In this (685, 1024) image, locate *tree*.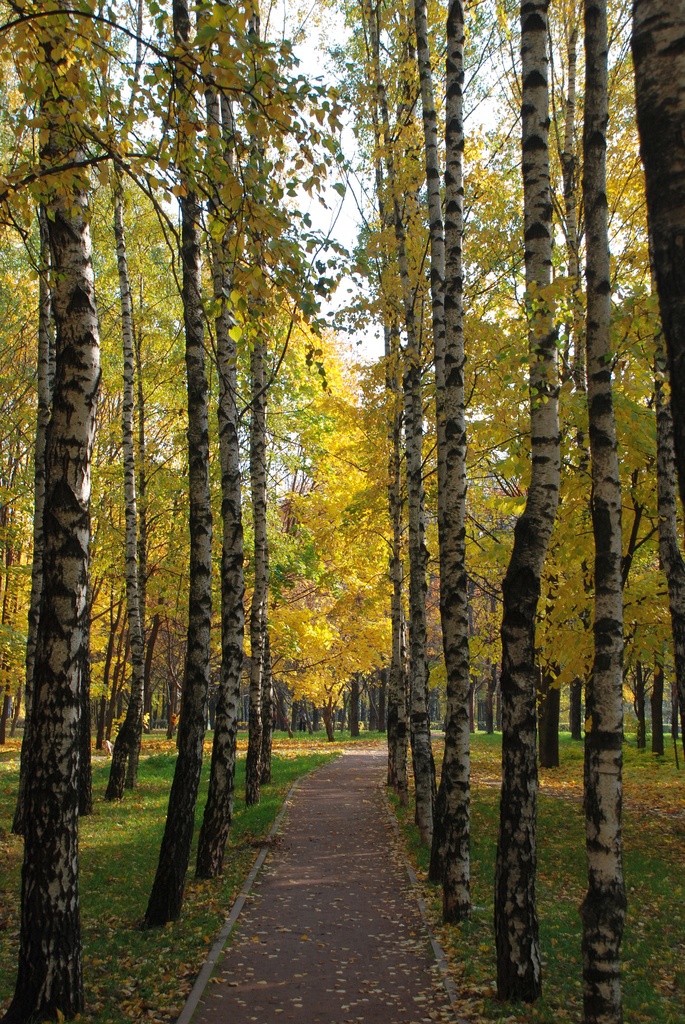
Bounding box: 5 0 100 1023.
